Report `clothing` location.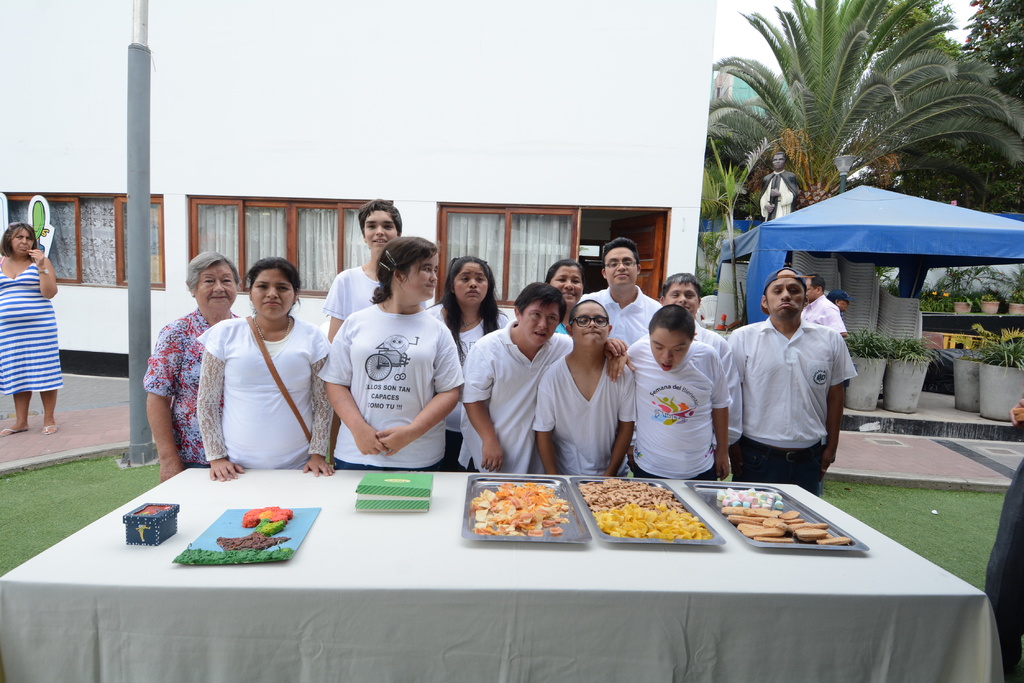
Report: 318:296:466:470.
